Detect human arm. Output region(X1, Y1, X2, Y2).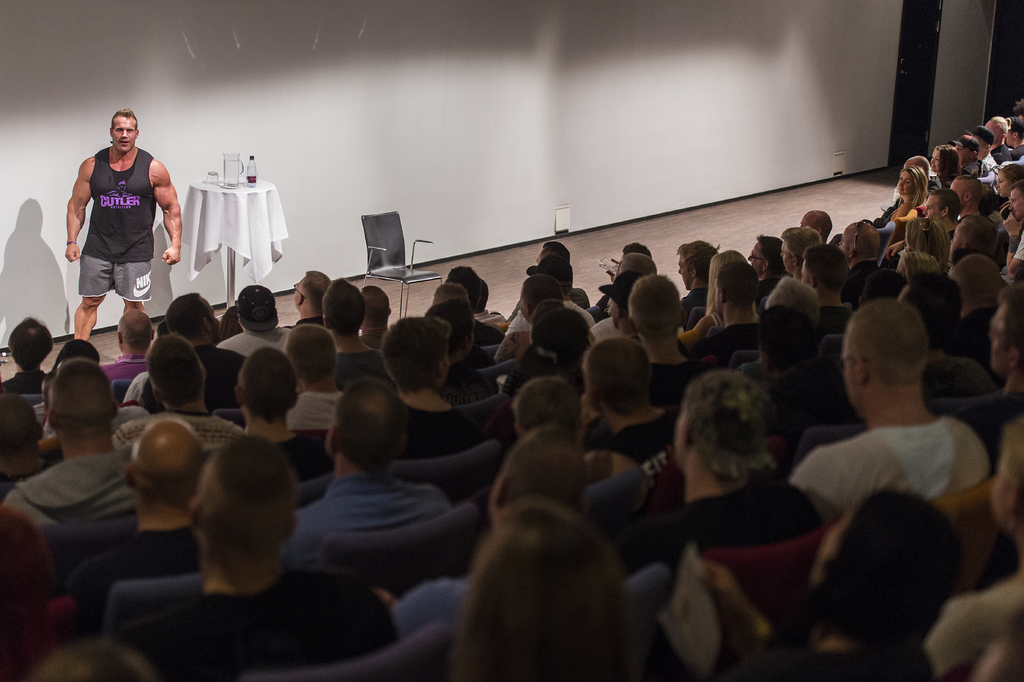
region(586, 319, 605, 349).
